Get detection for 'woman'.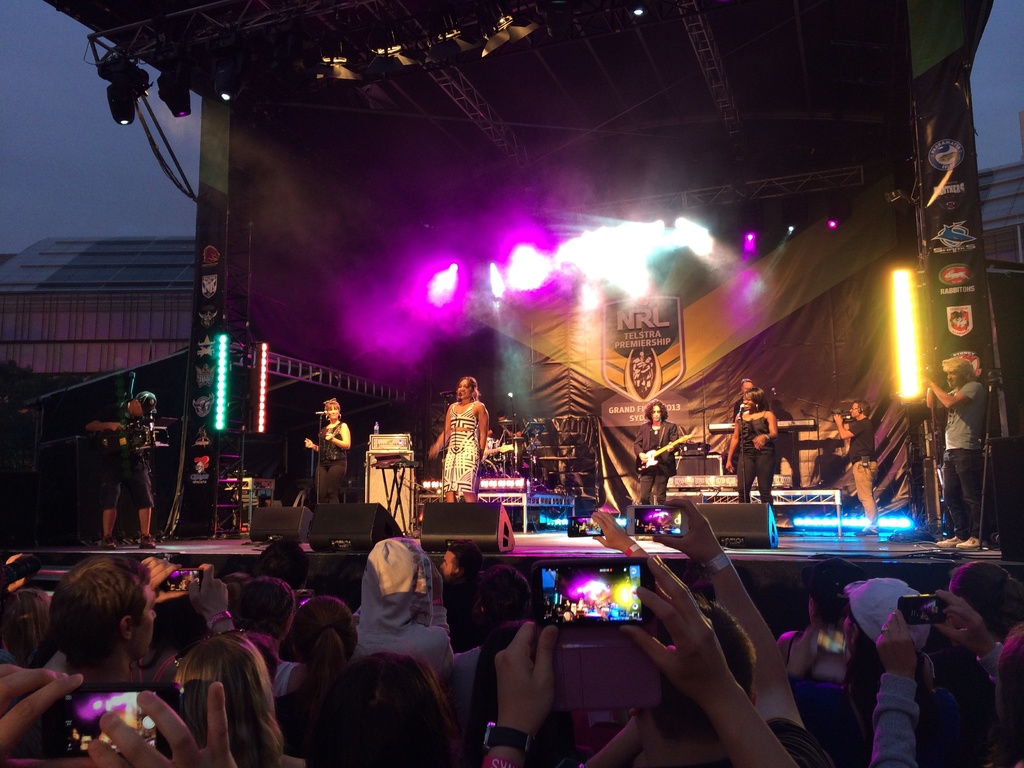
Detection: 333:650:467:767.
